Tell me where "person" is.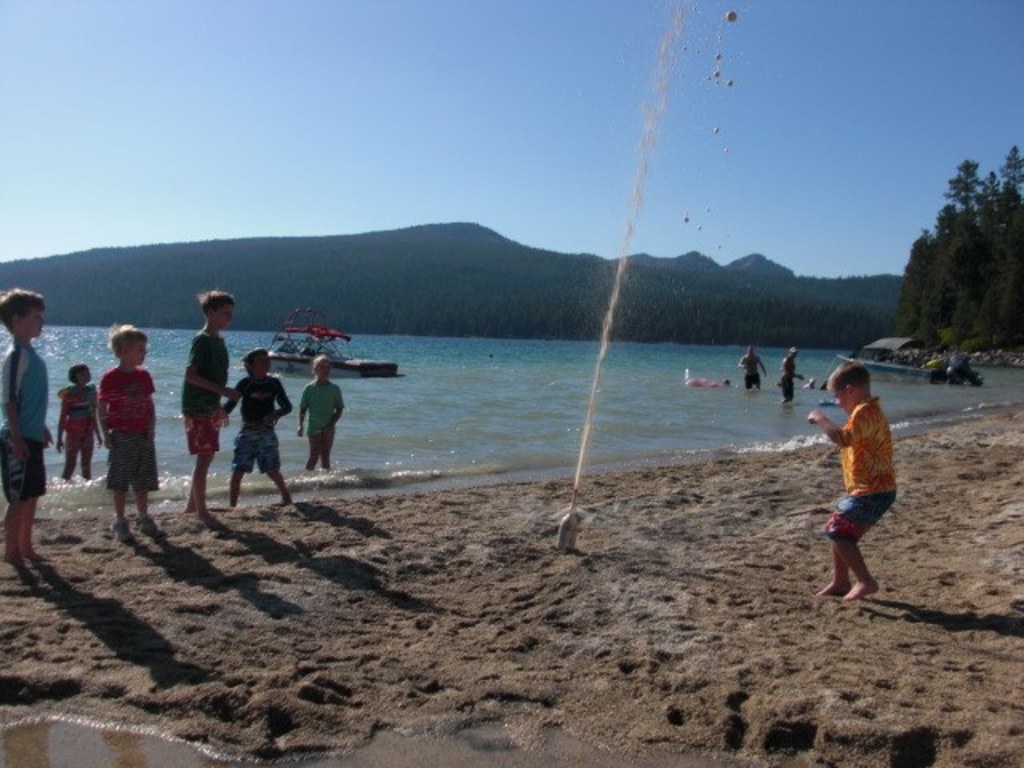
"person" is at box(184, 290, 243, 510).
